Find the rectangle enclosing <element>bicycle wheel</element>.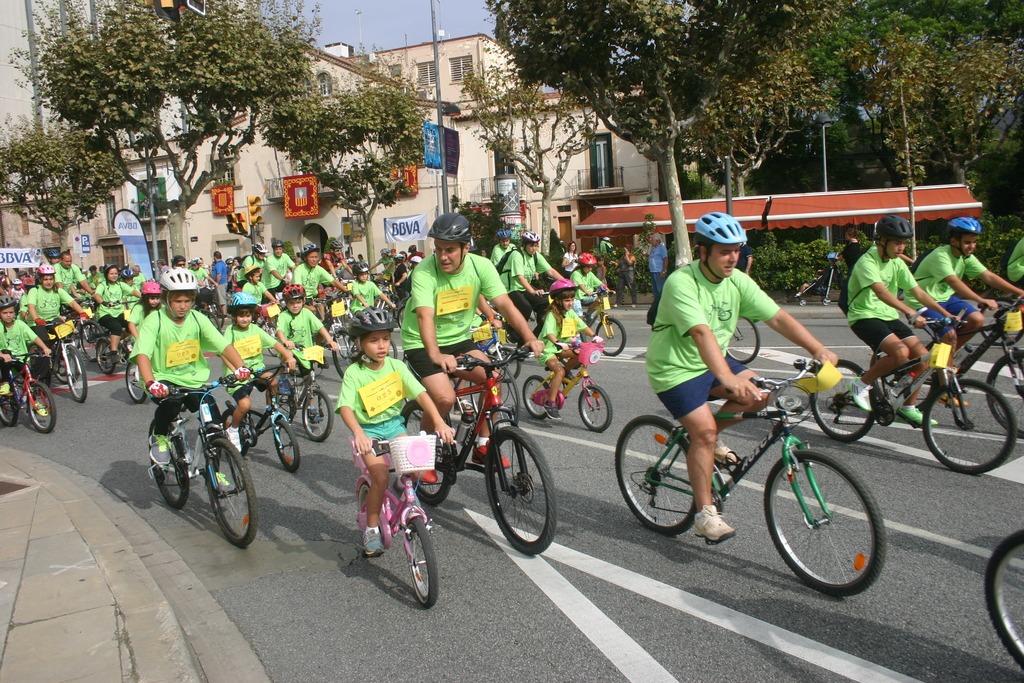
276, 381, 296, 425.
